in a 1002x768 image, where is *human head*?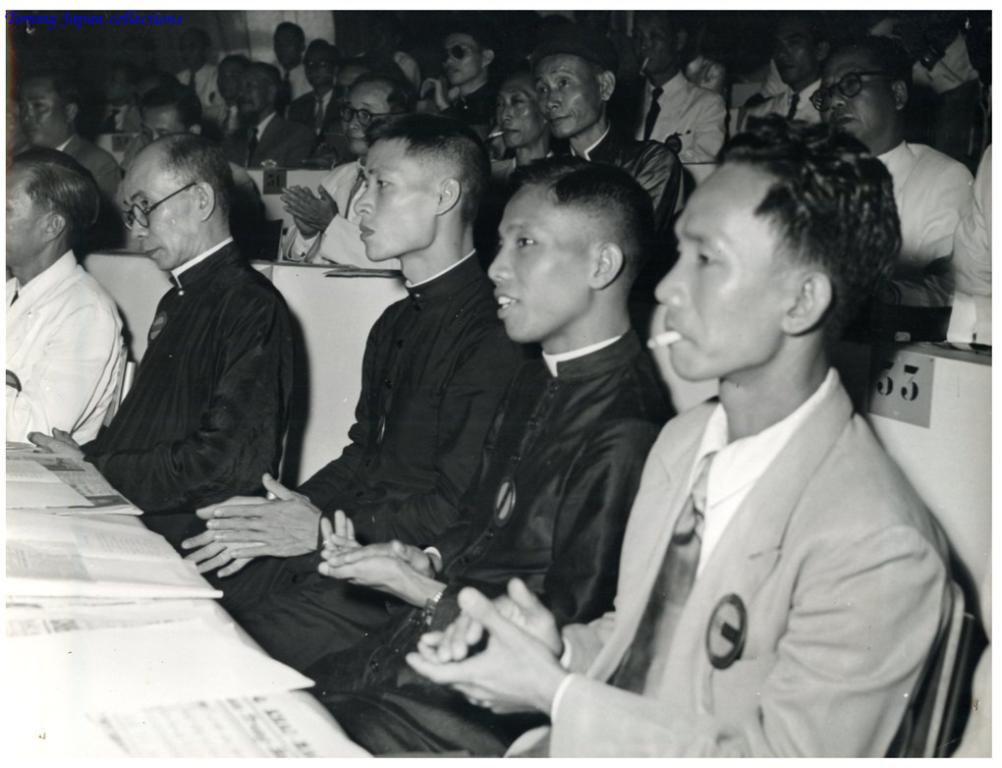
(left=528, top=31, right=618, bottom=143).
